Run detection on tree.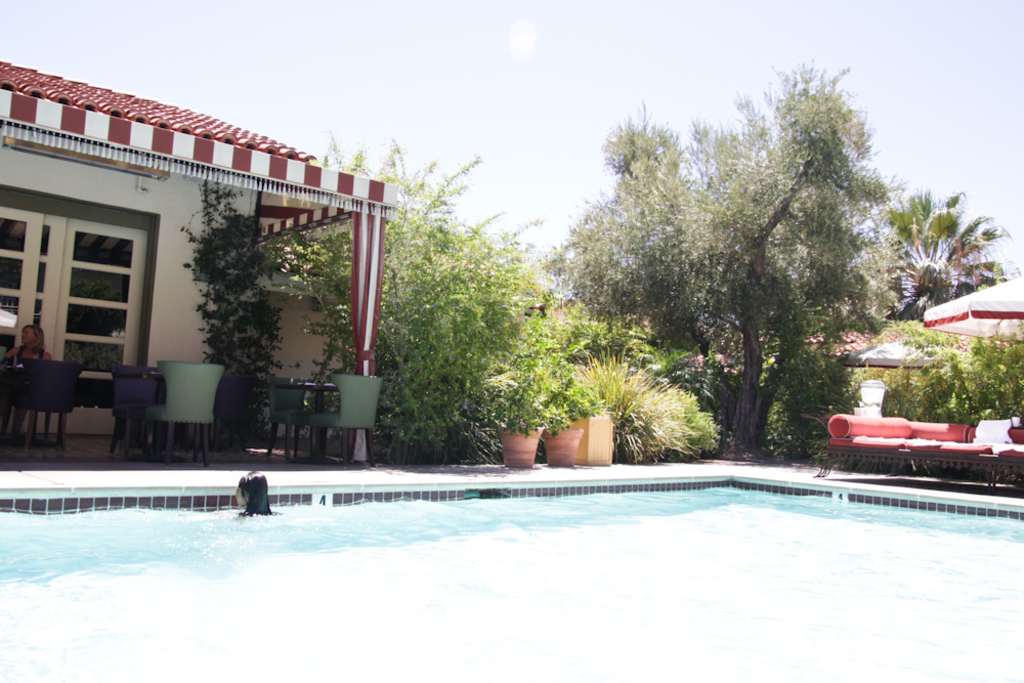
Result: [589, 97, 927, 455].
